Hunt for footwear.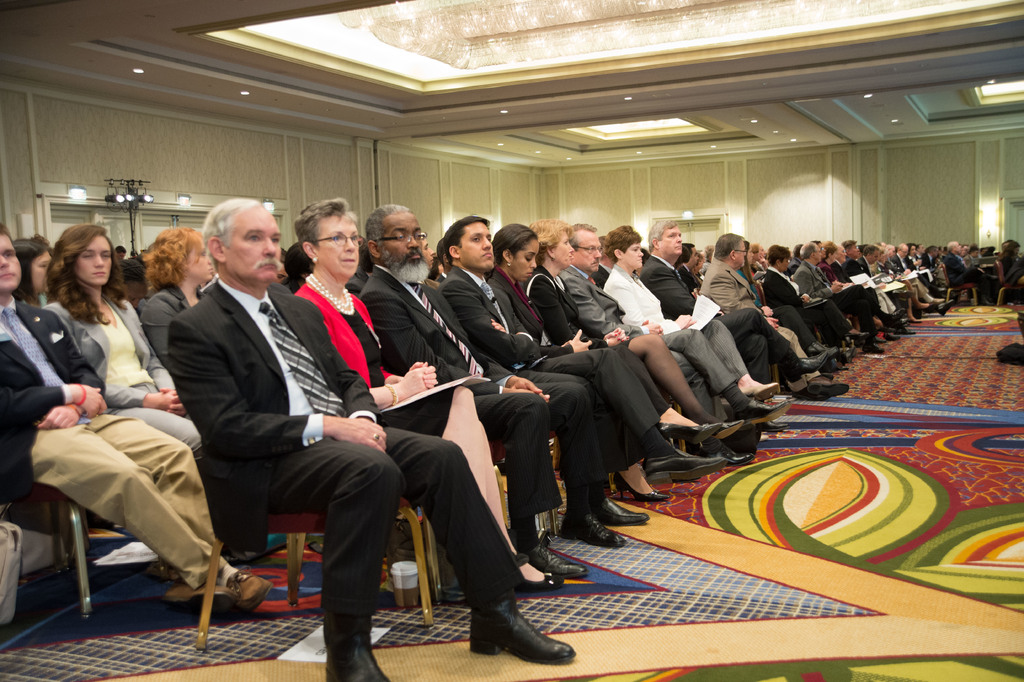
Hunted down at 860 340 886 353.
